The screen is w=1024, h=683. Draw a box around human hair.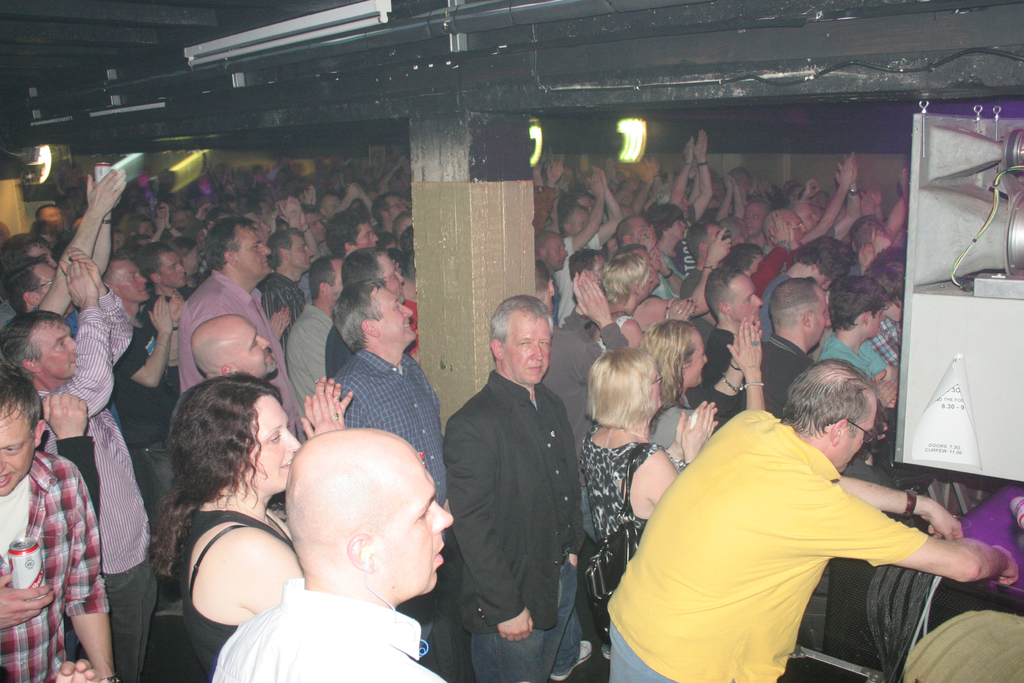
{"left": 349, "top": 242, "right": 398, "bottom": 292}.
